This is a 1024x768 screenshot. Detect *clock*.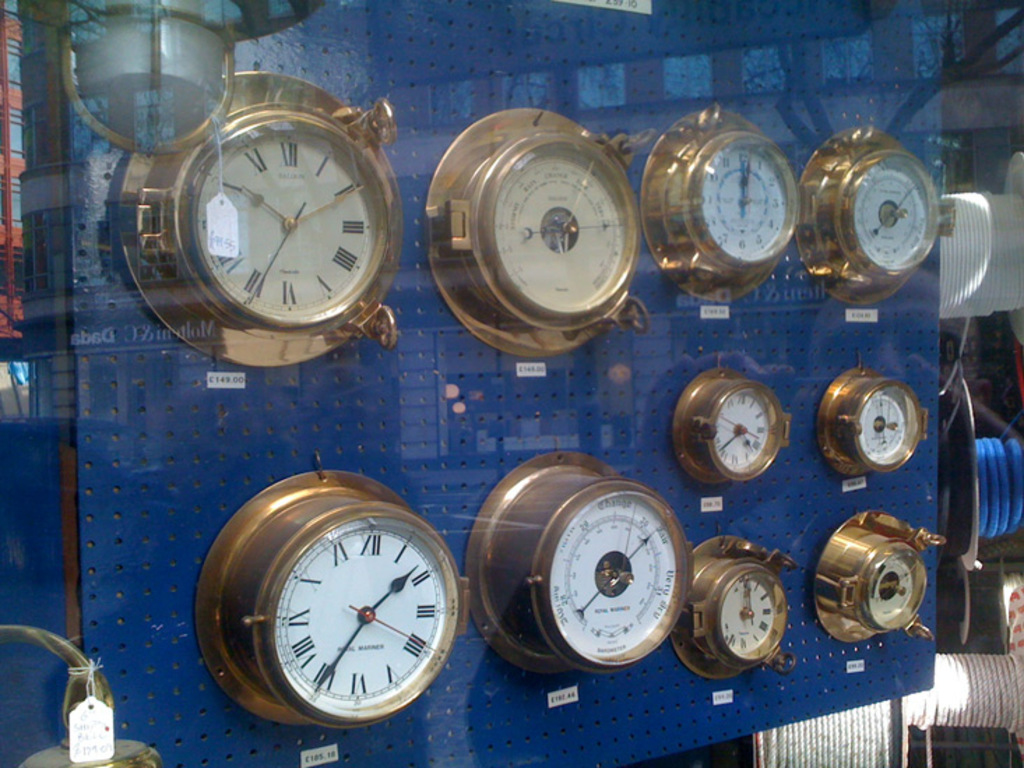
<region>814, 355, 930, 482</region>.
